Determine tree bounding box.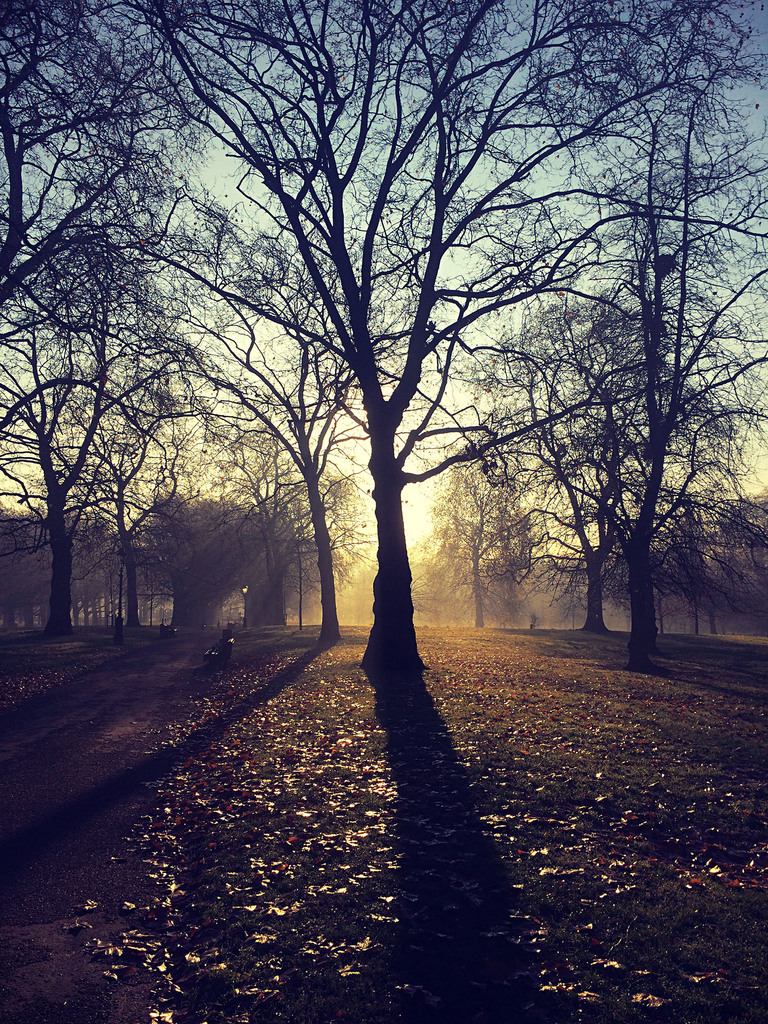
Determined: x1=0, y1=234, x2=182, y2=631.
